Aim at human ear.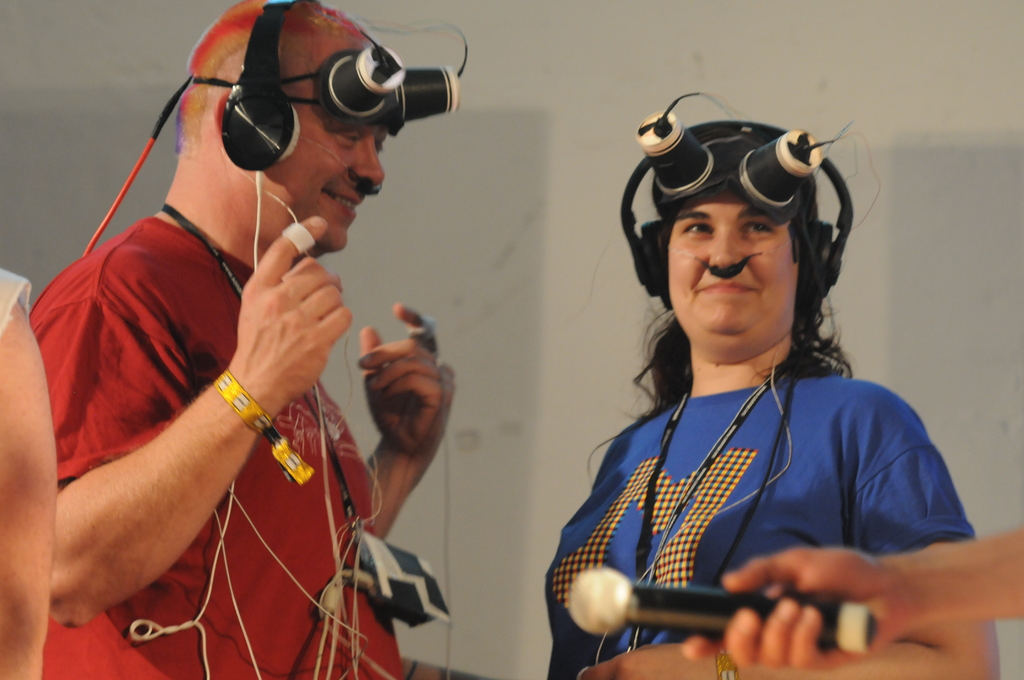
Aimed at <region>214, 90, 225, 133</region>.
